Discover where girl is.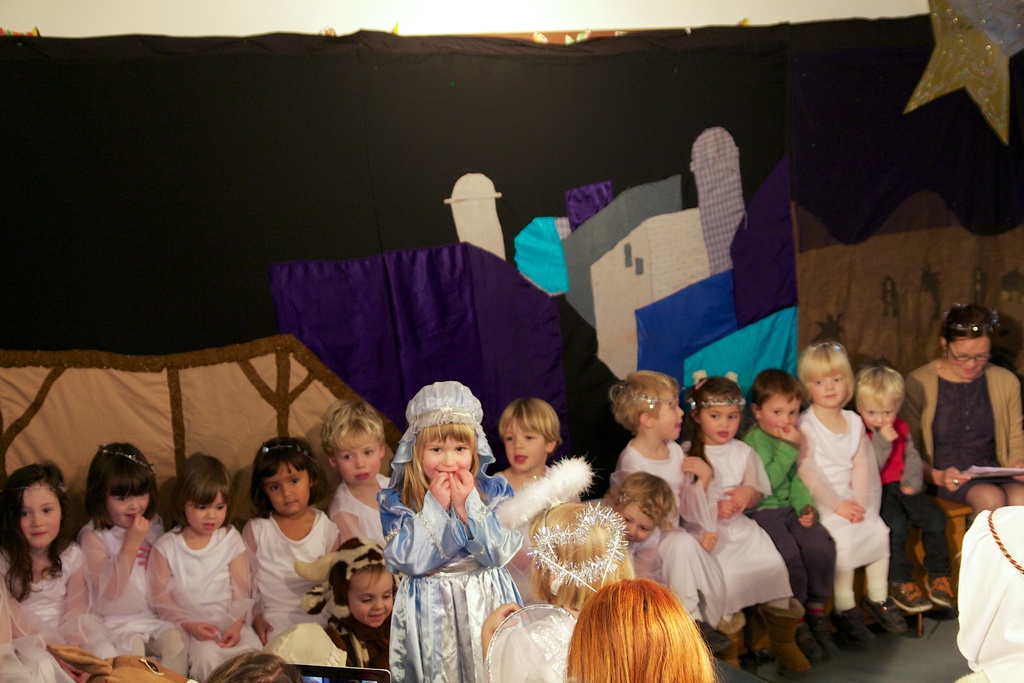
Discovered at (left=240, top=434, right=341, bottom=645).
